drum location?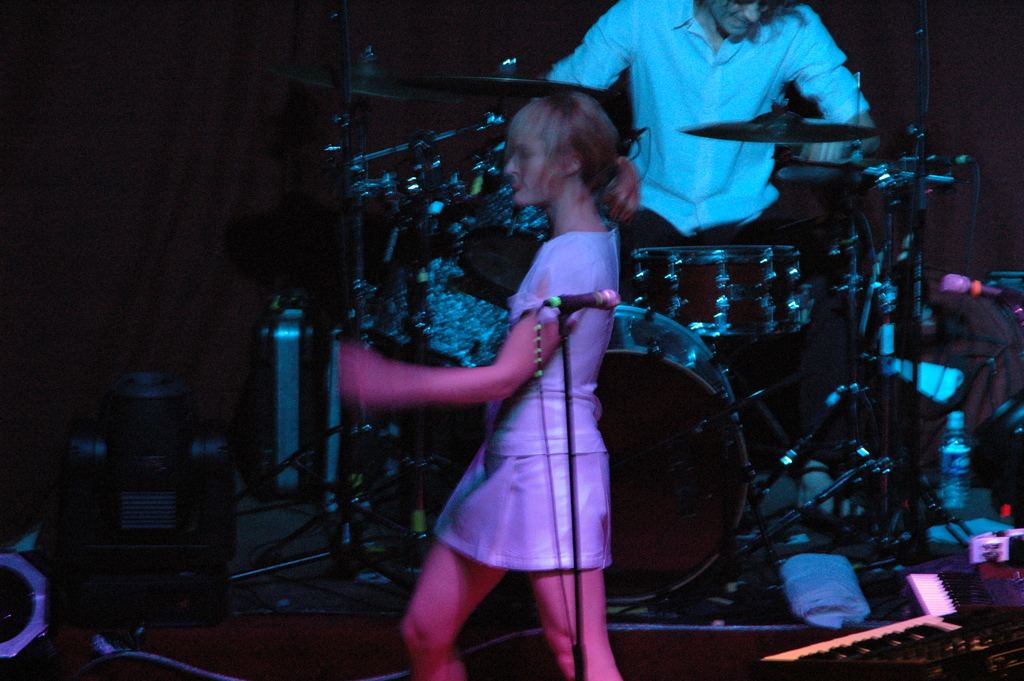
<bbox>596, 306, 756, 603</bbox>
